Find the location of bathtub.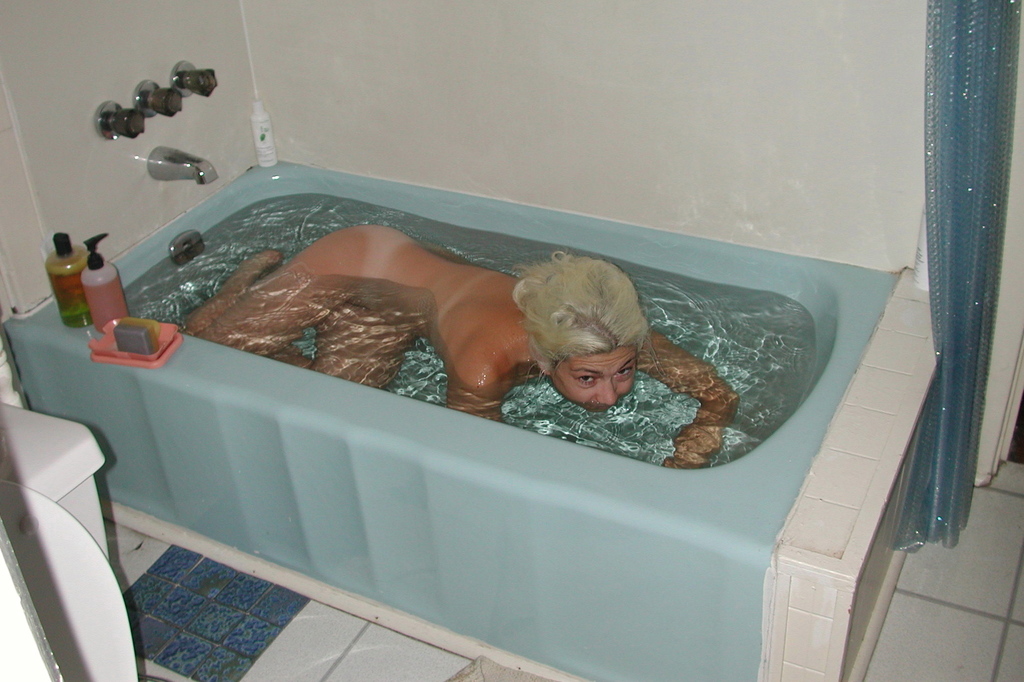
Location: region(1, 145, 902, 681).
